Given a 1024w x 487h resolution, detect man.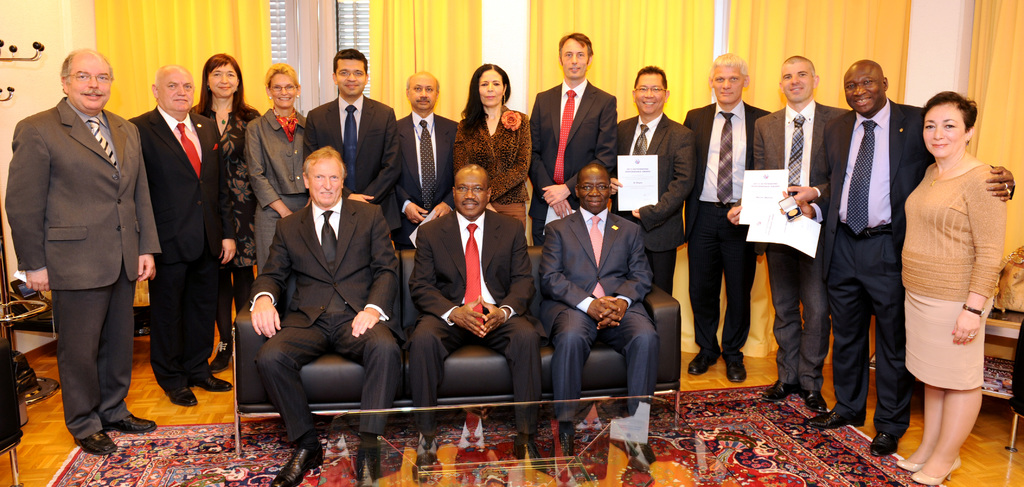
10, 57, 147, 455.
